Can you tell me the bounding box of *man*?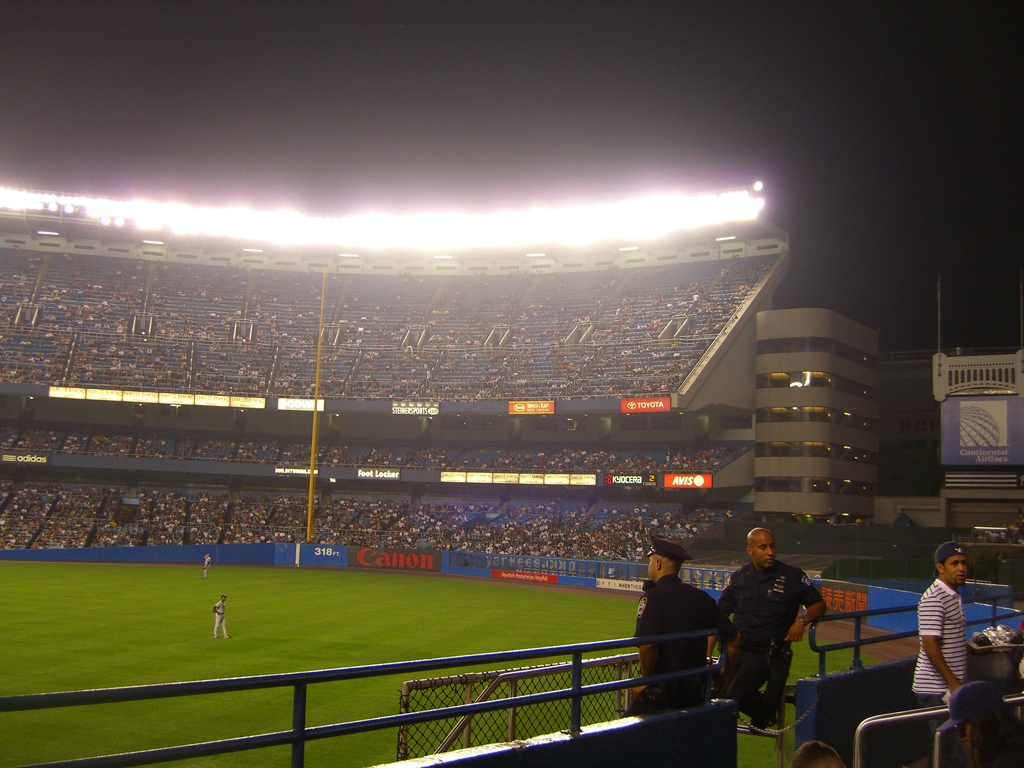
crop(898, 541, 986, 714).
